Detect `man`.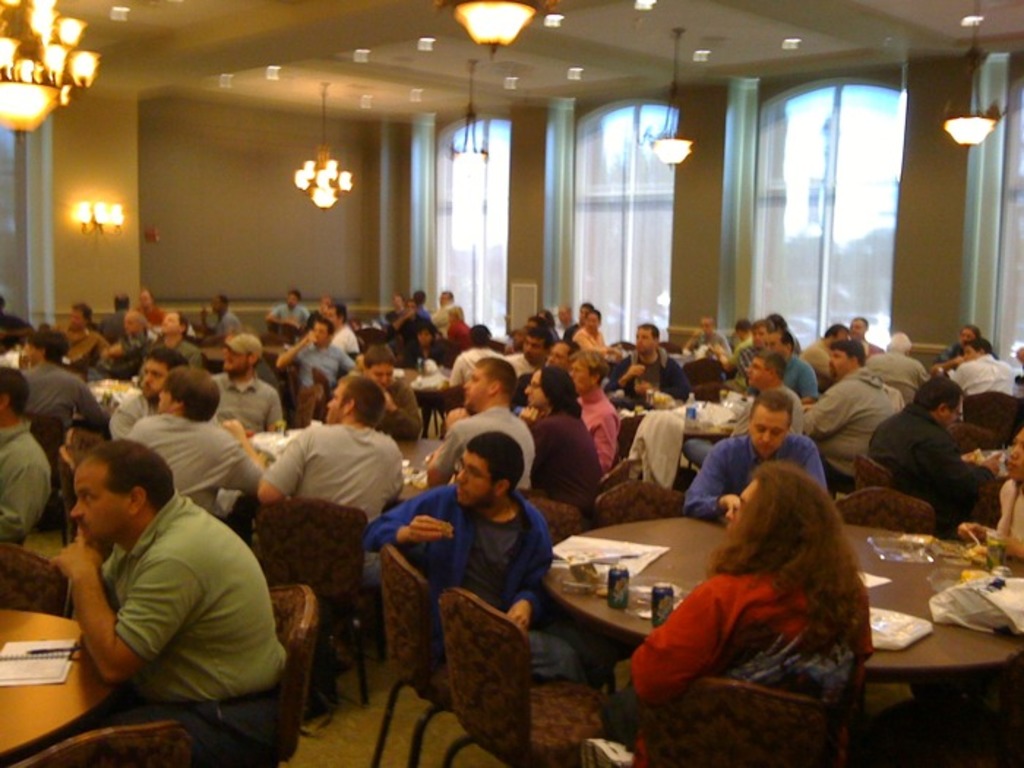
Detected at Rect(607, 319, 676, 401).
